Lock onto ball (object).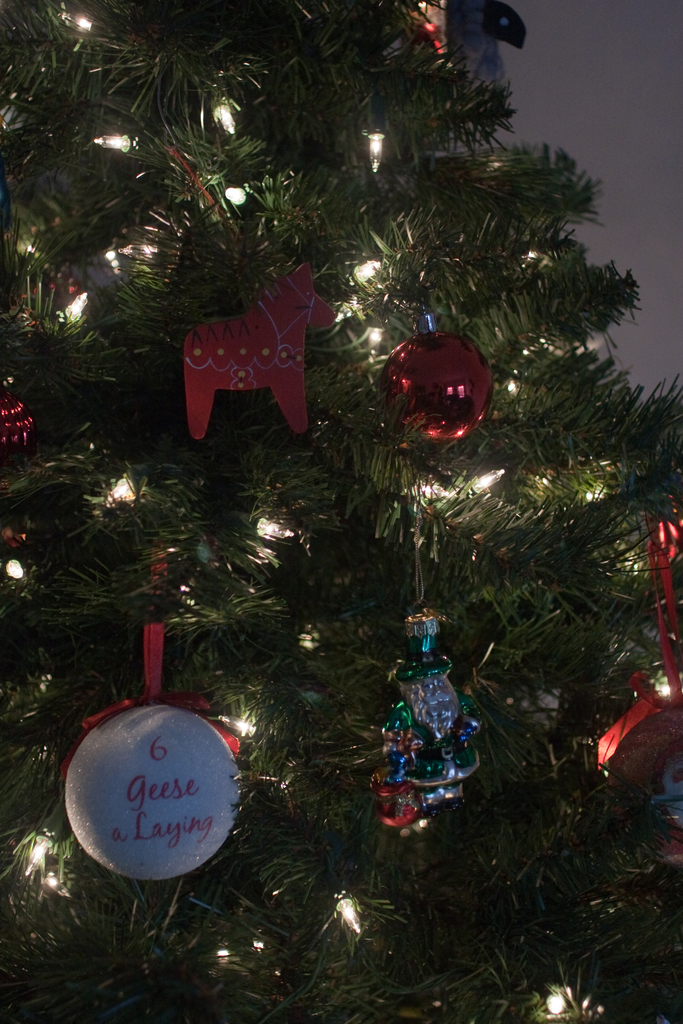
Locked: BBox(384, 335, 492, 436).
